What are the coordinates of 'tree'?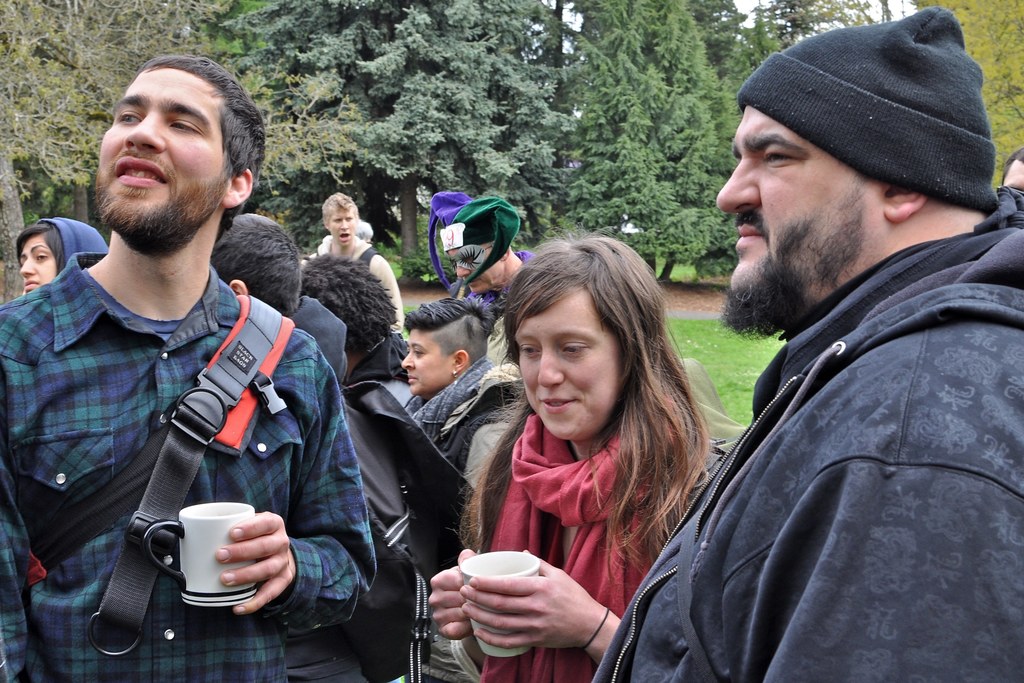
[x1=243, y1=0, x2=403, y2=252].
